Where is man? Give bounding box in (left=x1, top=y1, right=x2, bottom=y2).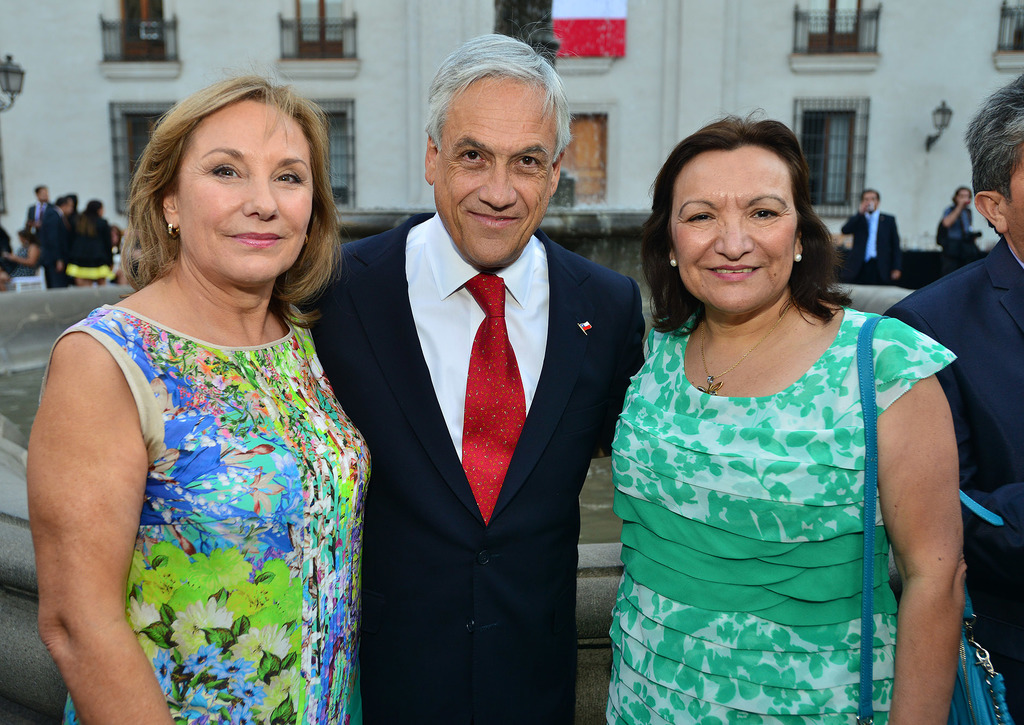
(left=840, top=190, right=904, bottom=283).
